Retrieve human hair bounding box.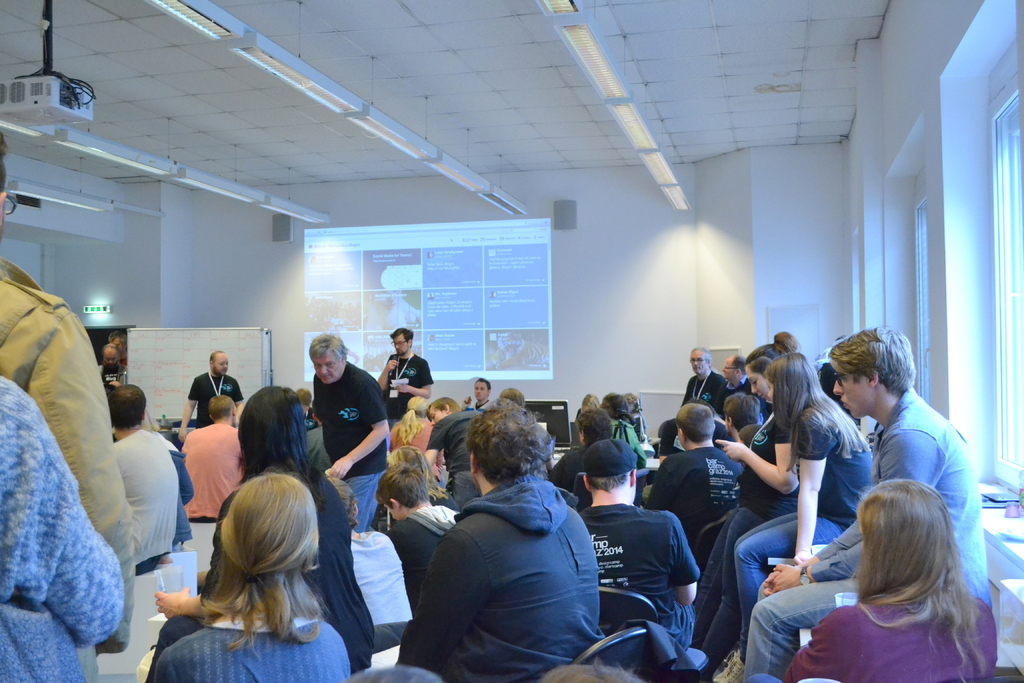
Bounding box: (104, 383, 146, 428).
